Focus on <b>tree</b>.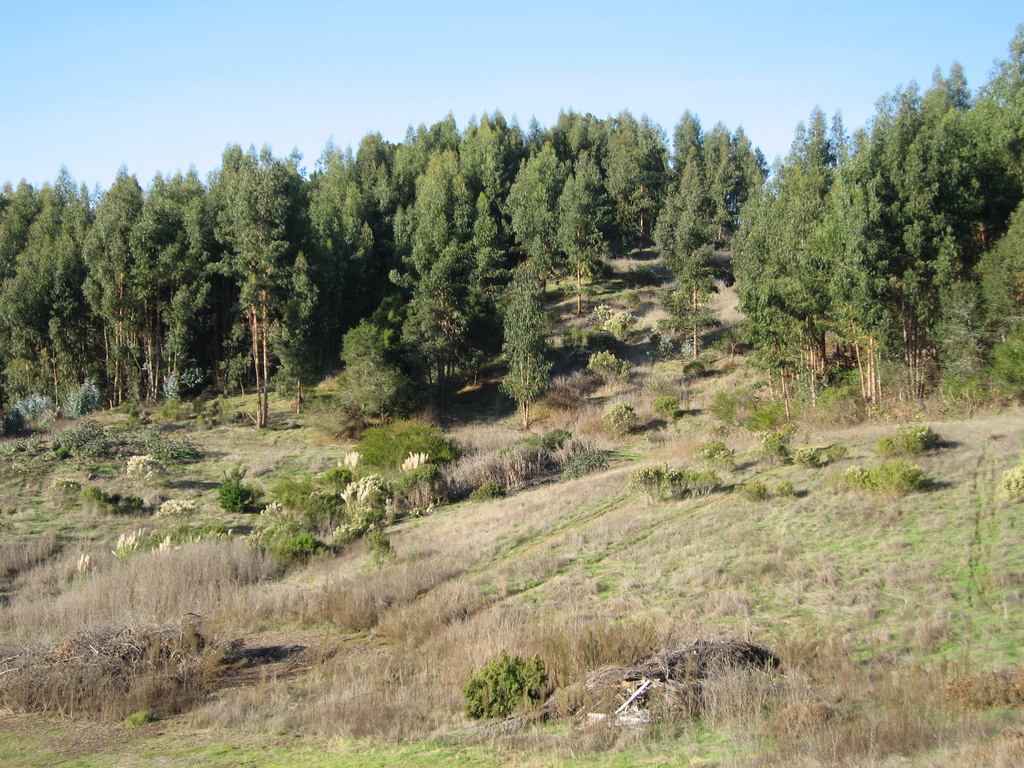
Focused at (259, 480, 398, 559).
